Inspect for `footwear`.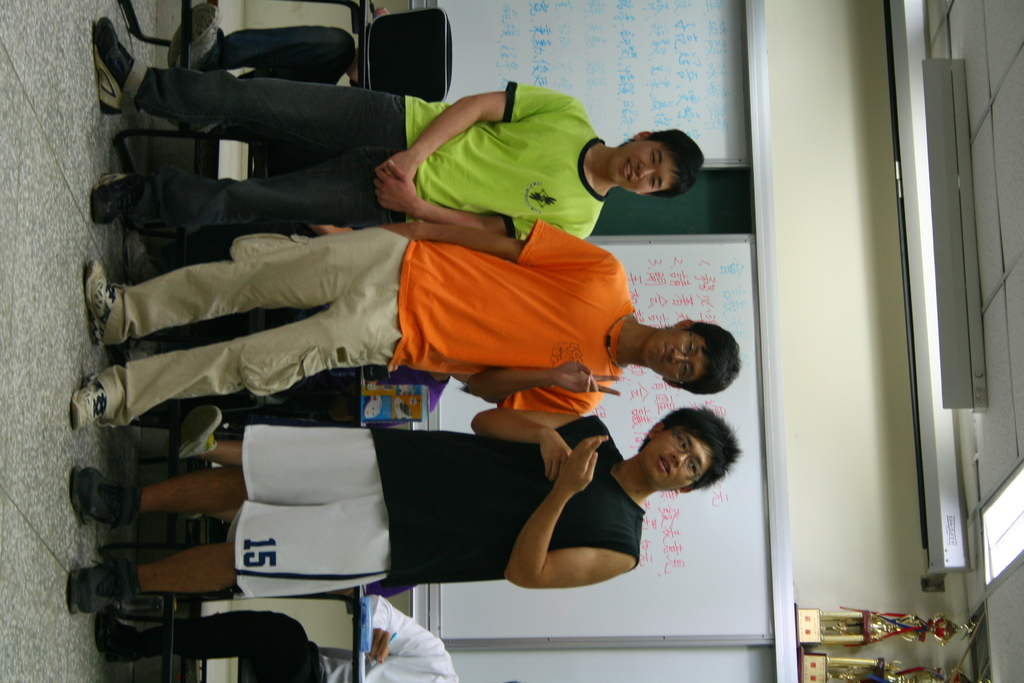
Inspection: [72, 374, 109, 432].
